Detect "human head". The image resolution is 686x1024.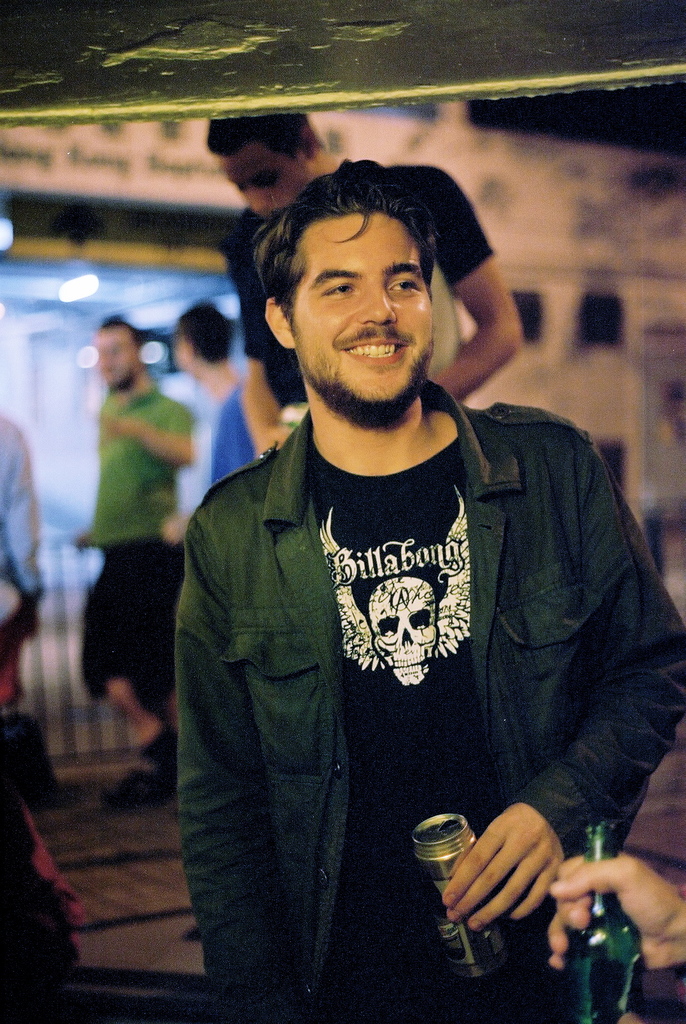
(x1=204, y1=113, x2=329, y2=216).
